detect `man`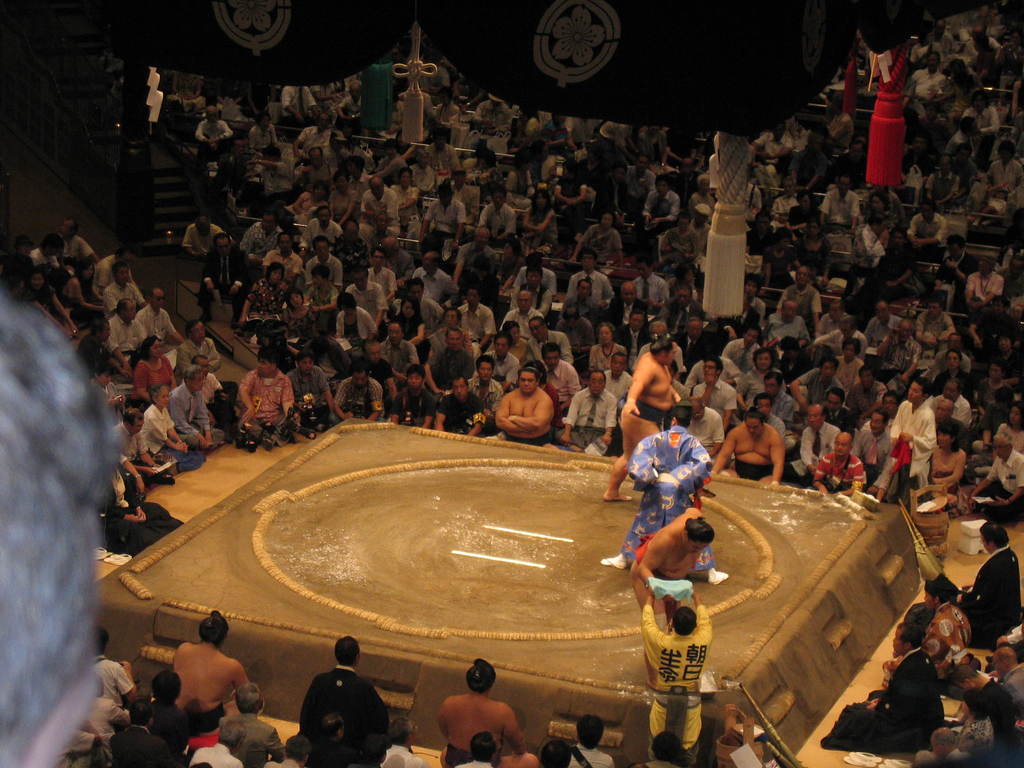
{"left": 827, "top": 386, "right": 858, "bottom": 429}
